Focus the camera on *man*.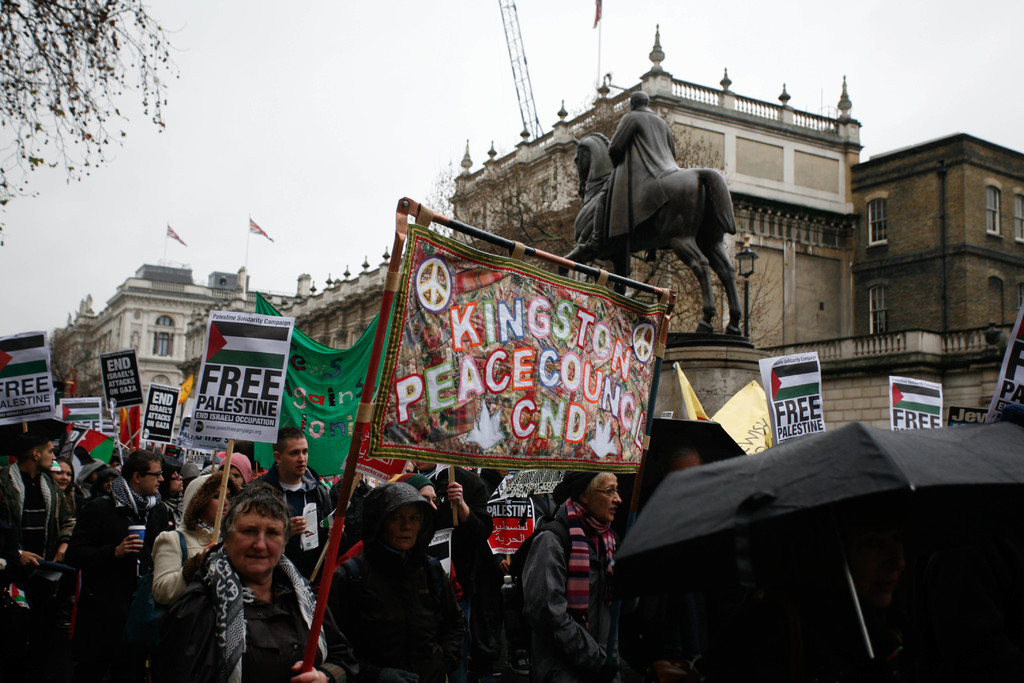
Focus region: (left=659, top=444, right=705, bottom=482).
